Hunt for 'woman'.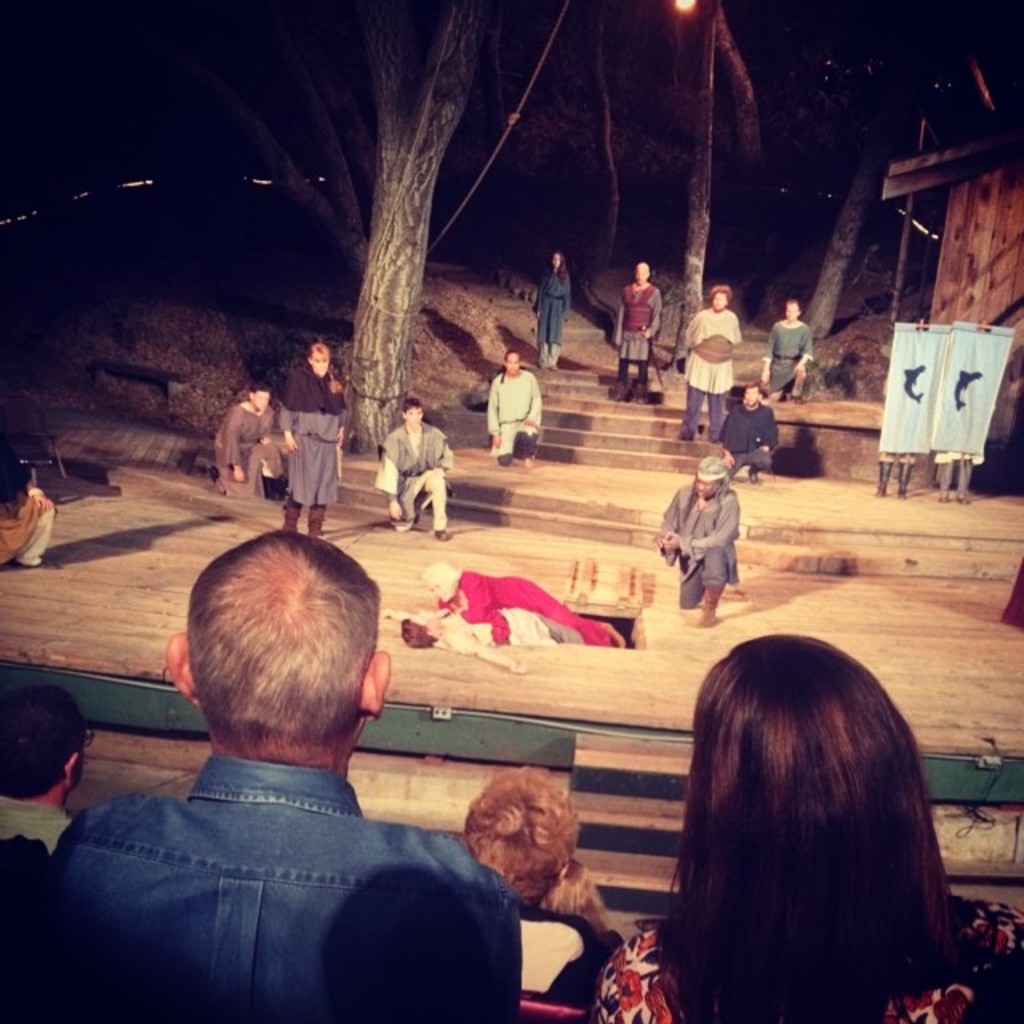
Hunted down at (left=282, top=341, right=346, bottom=541).
